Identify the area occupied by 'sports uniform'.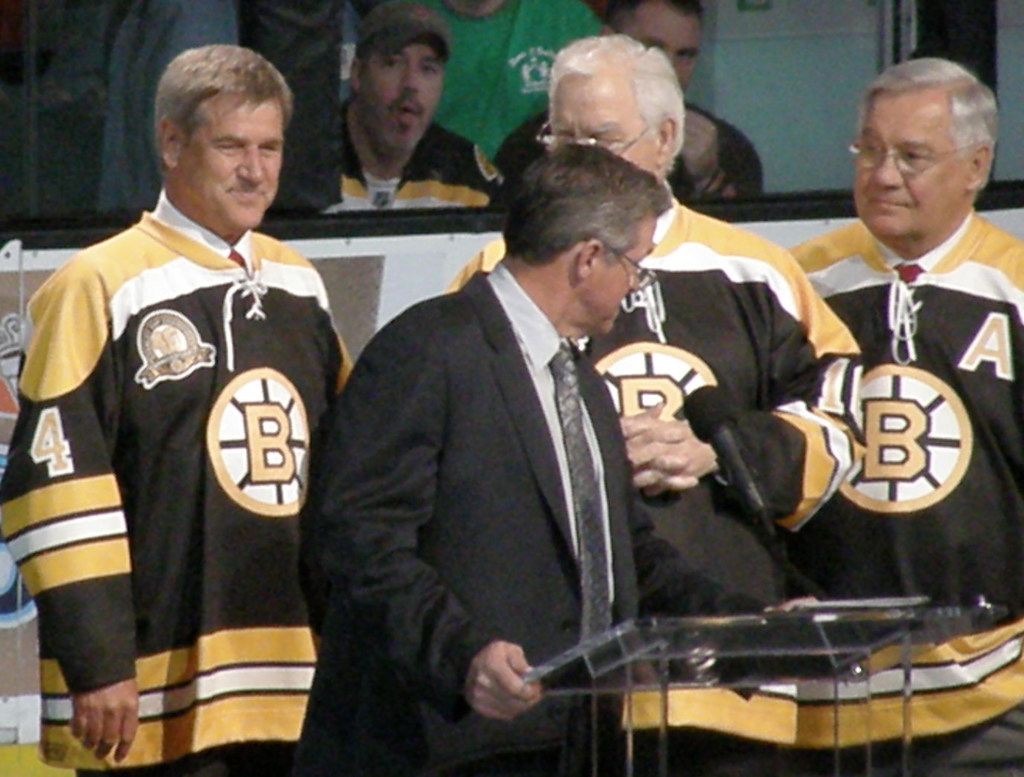
Area: (0,190,353,776).
